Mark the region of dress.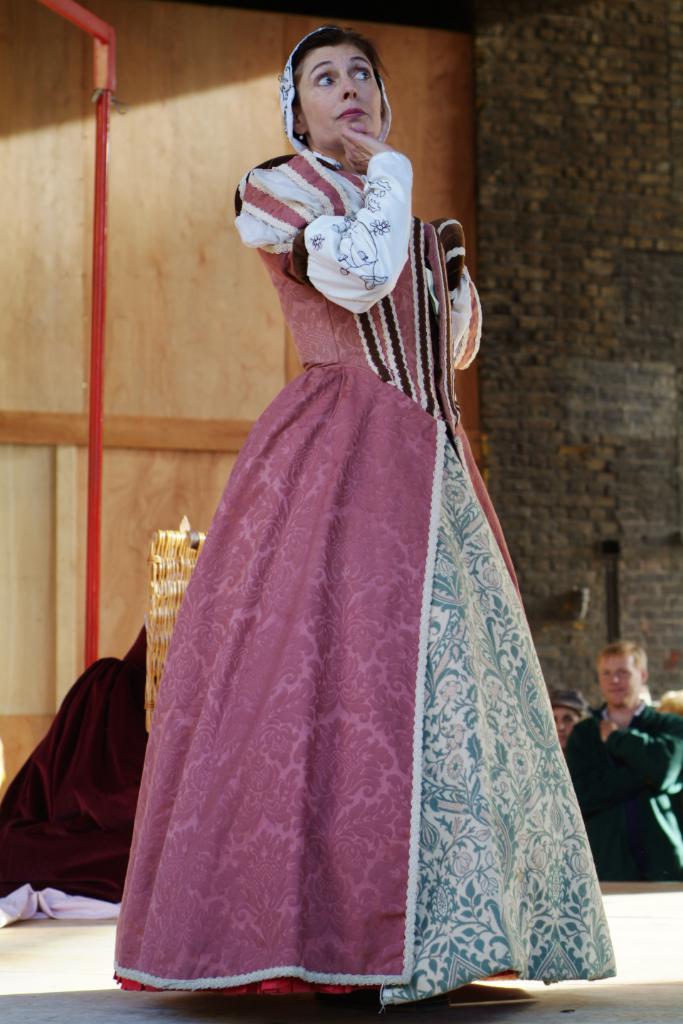
Region: bbox(113, 146, 613, 1017).
